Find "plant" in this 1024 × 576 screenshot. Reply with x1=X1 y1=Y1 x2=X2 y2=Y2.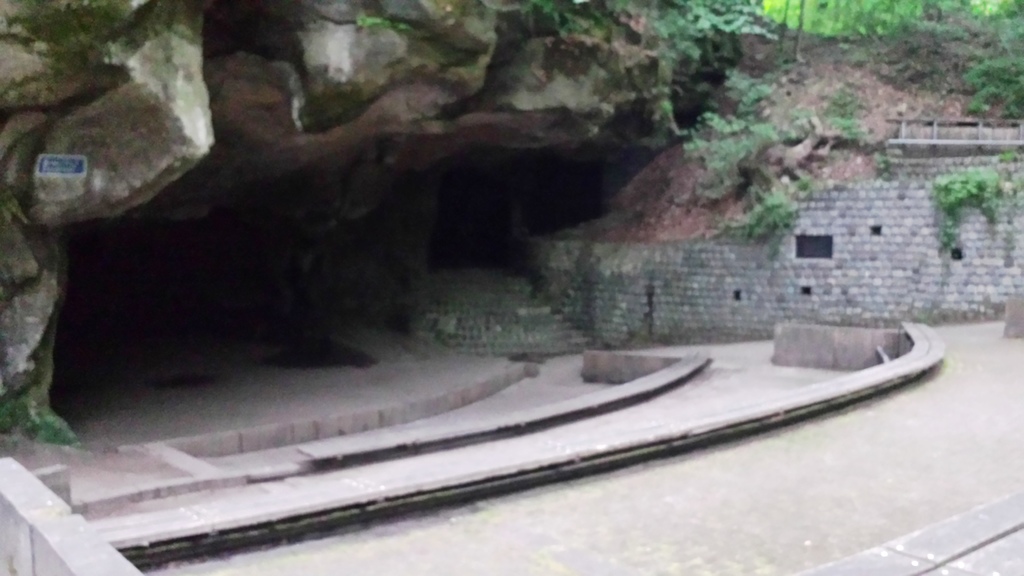
x1=638 y1=0 x2=780 y2=107.
